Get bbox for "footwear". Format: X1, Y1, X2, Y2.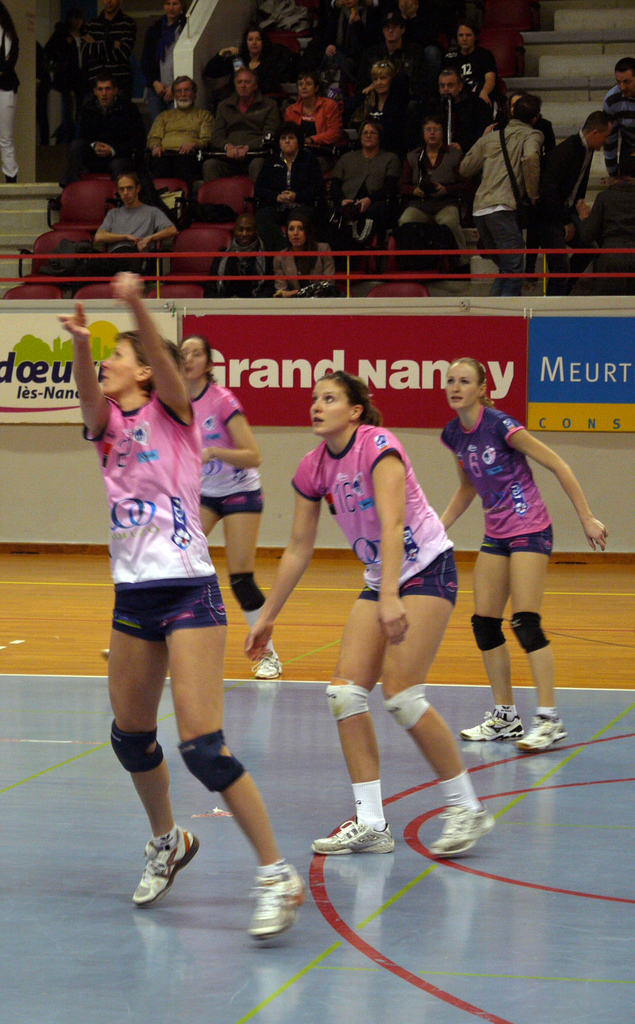
250, 639, 280, 676.
